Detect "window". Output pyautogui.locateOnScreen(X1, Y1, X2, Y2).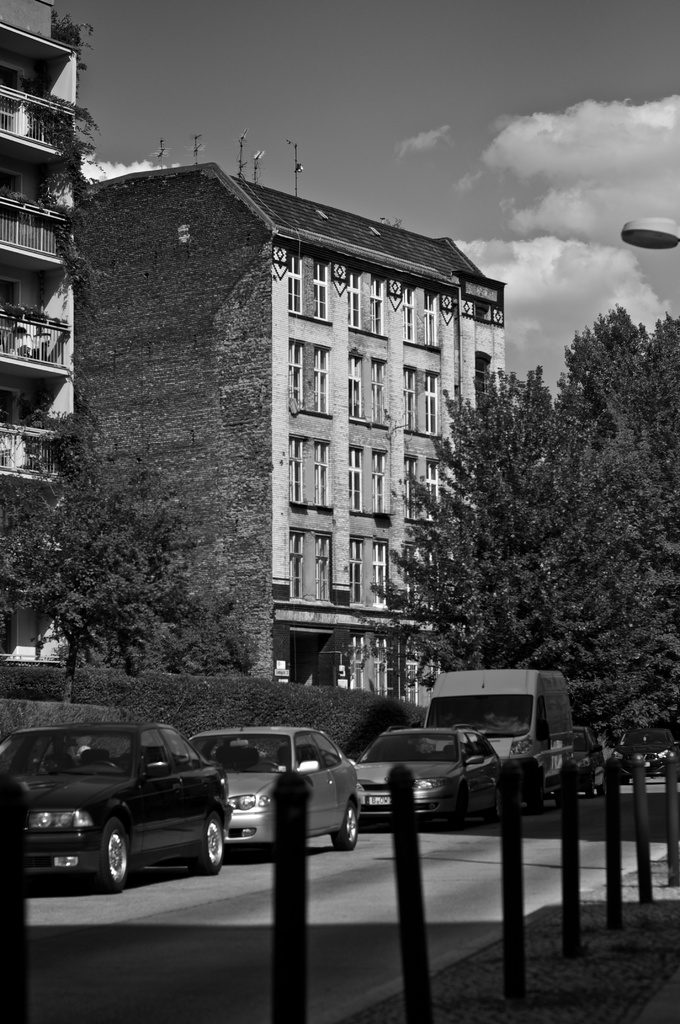
pyautogui.locateOnScreen(426, 295, 438, 346).
